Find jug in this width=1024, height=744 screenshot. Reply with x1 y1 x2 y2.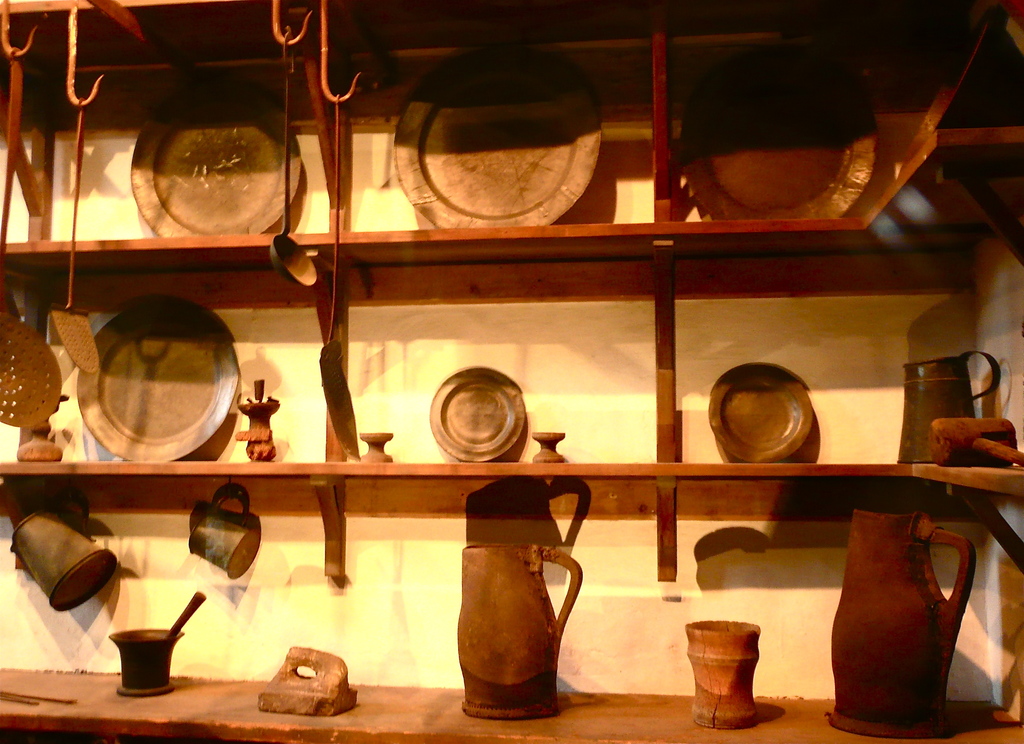
10 496 118 609.
